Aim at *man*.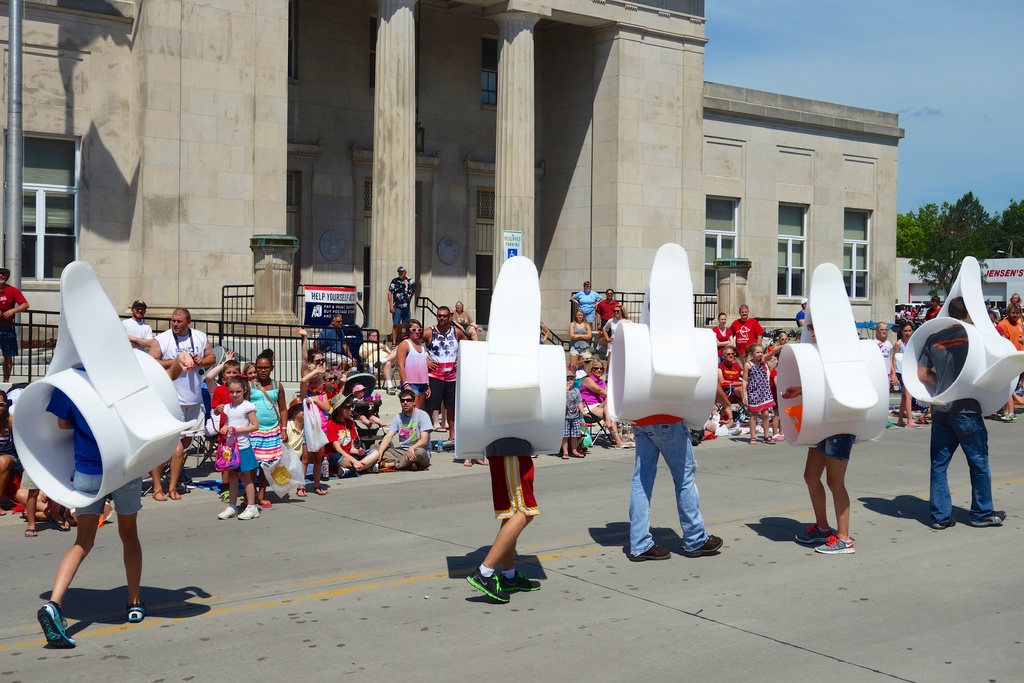
Aimed at 152:304:215:498.
